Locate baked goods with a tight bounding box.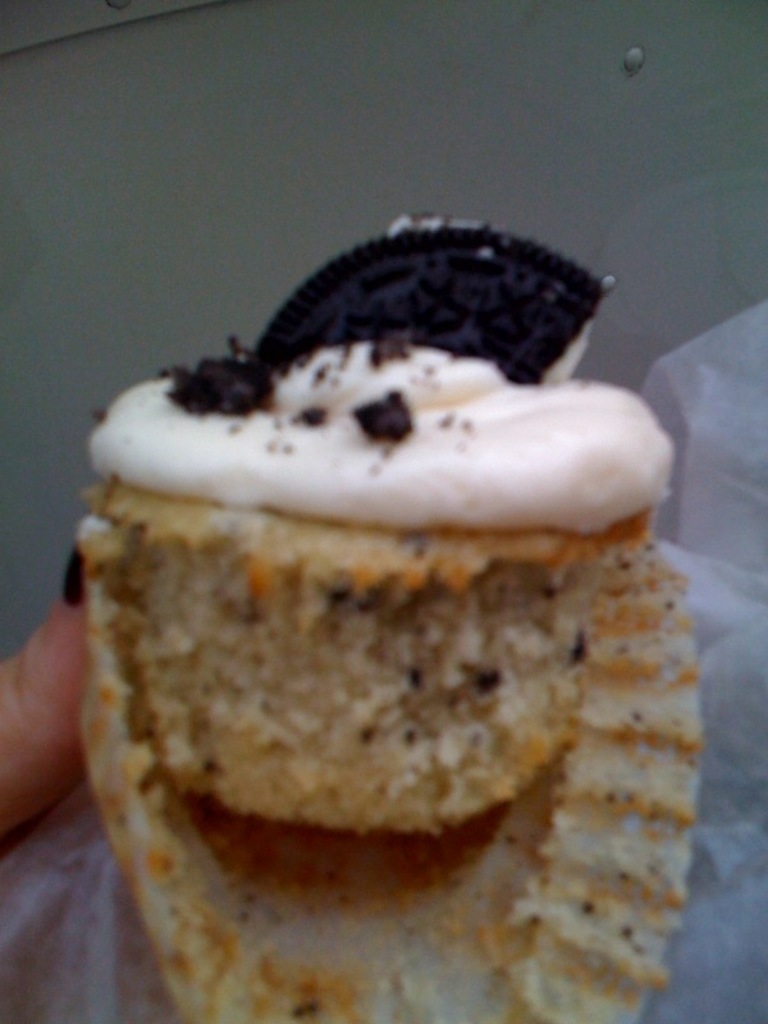
box(60, 204, 690, 1023).
